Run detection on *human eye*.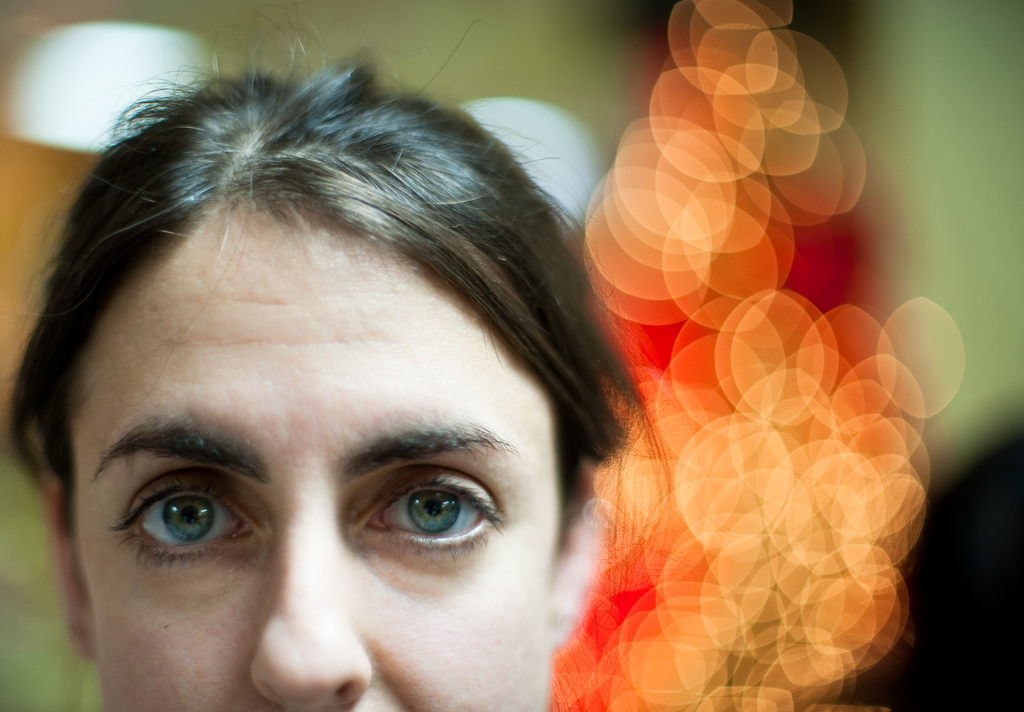
Result: 111 476 264 571.
